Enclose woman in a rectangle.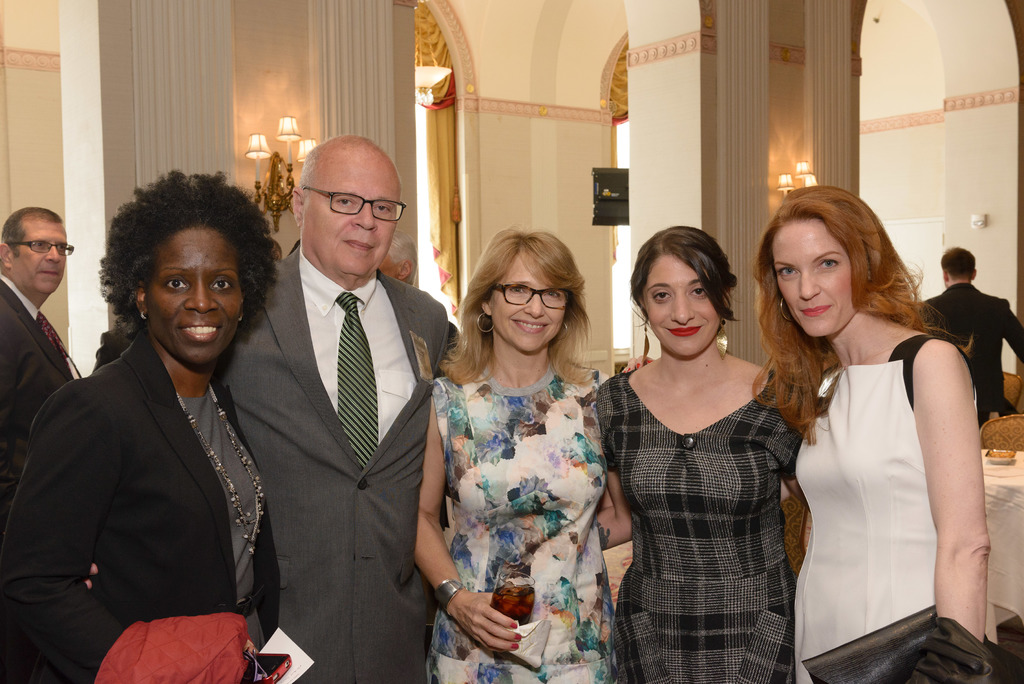
<region>594, 215, 801, 683</region>.
